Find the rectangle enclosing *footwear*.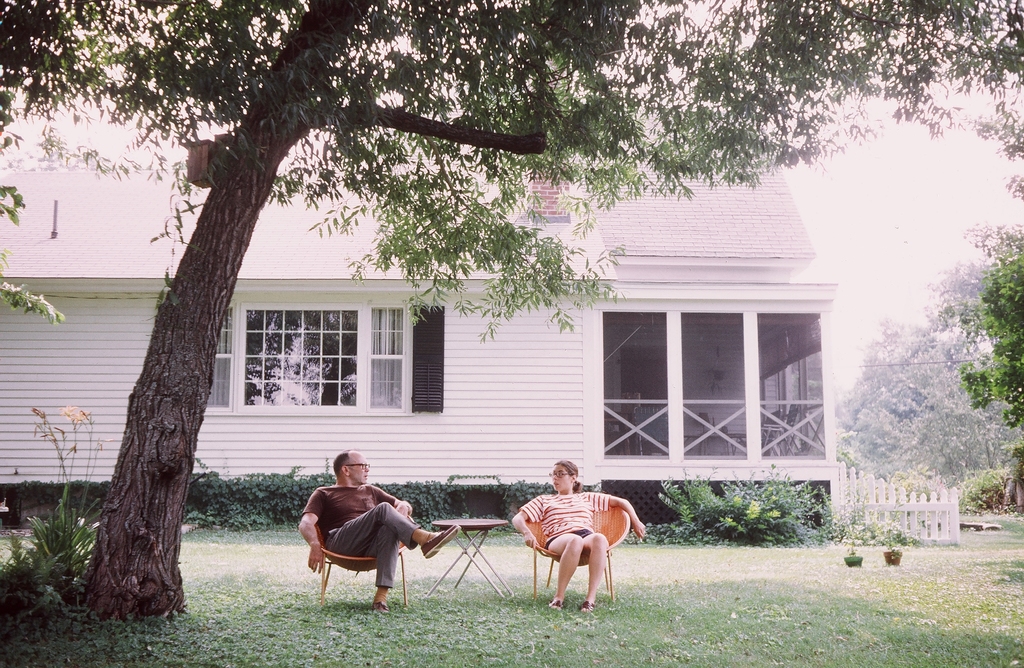
x1=582, y1=601, x2=594, y2=612.
